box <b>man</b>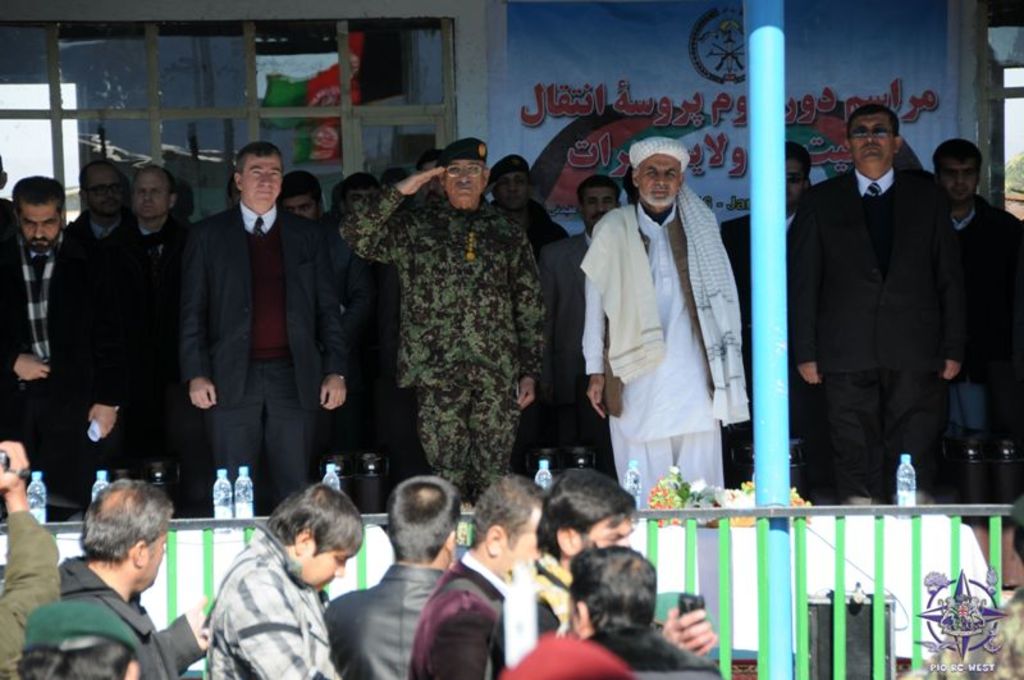
crop(580, 136, 751, 508)
